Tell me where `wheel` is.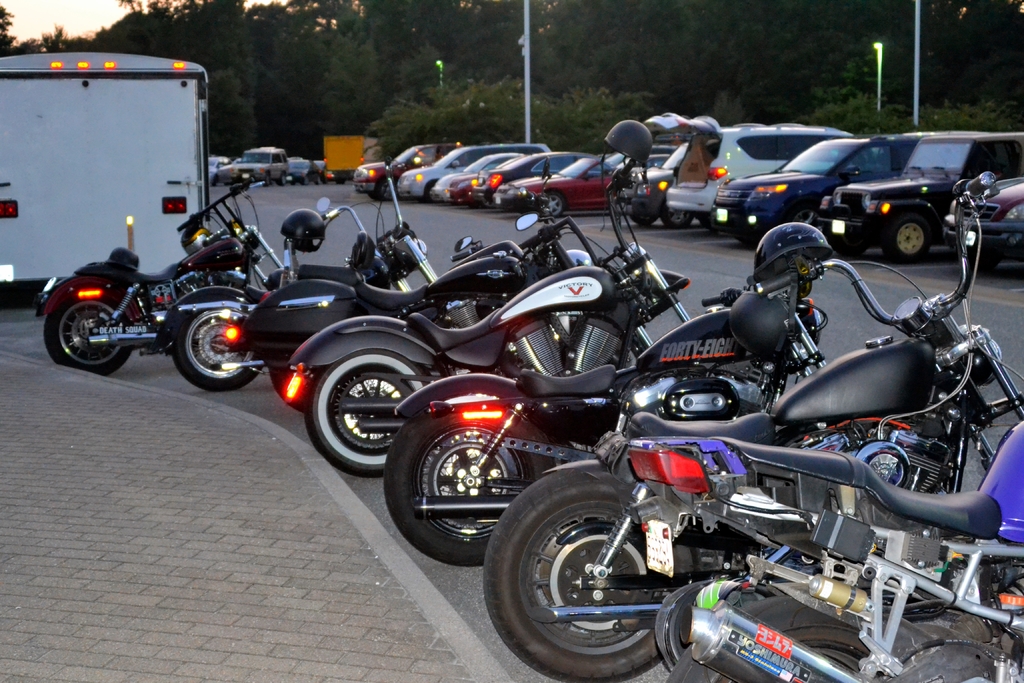
`wheel` is at 671 628 883 682.
